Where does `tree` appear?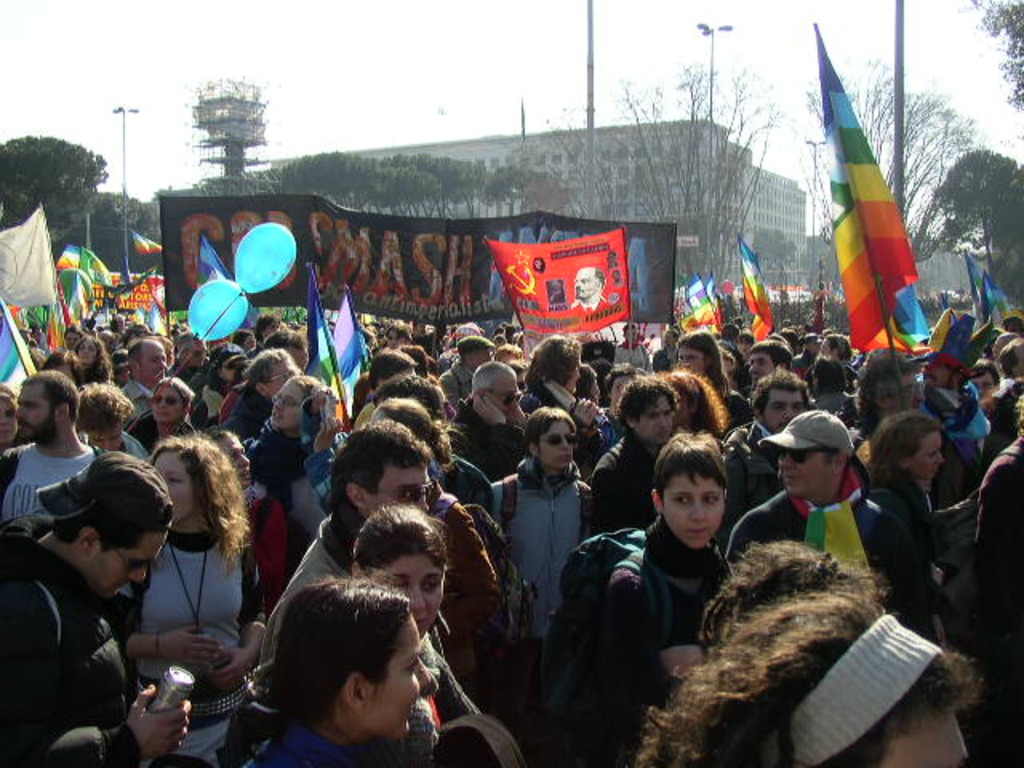
Appears at box(515, 64, 786, 290).
